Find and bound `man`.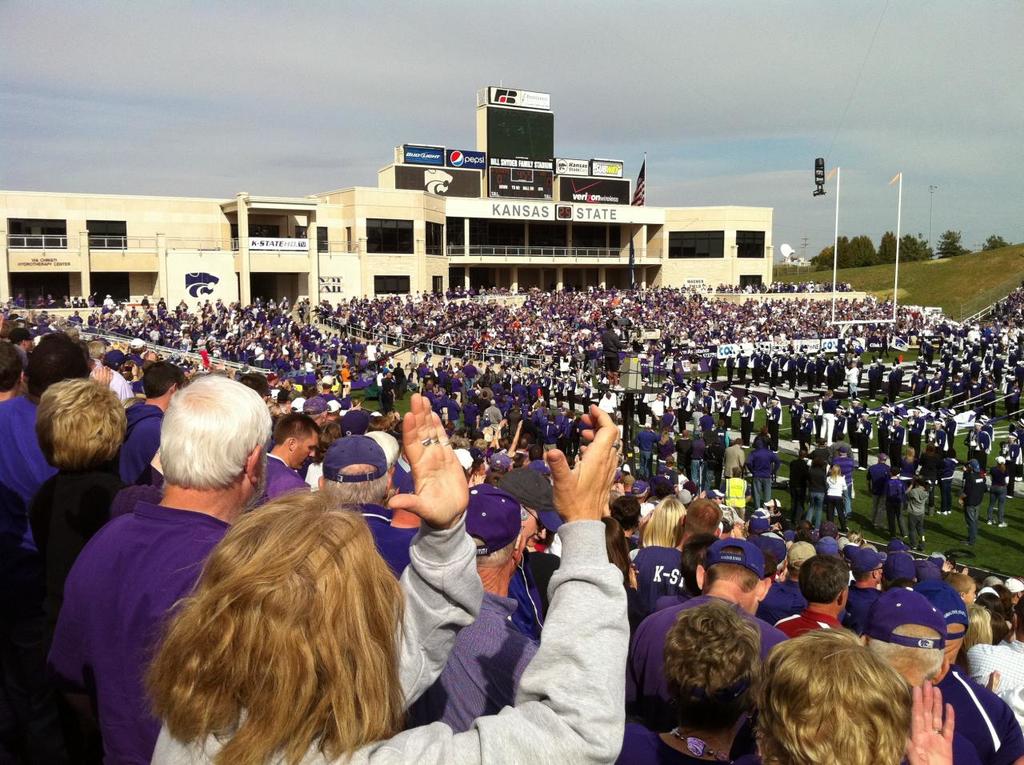
Bound: <bbox>721, 438, 746, 480</bbox>.
